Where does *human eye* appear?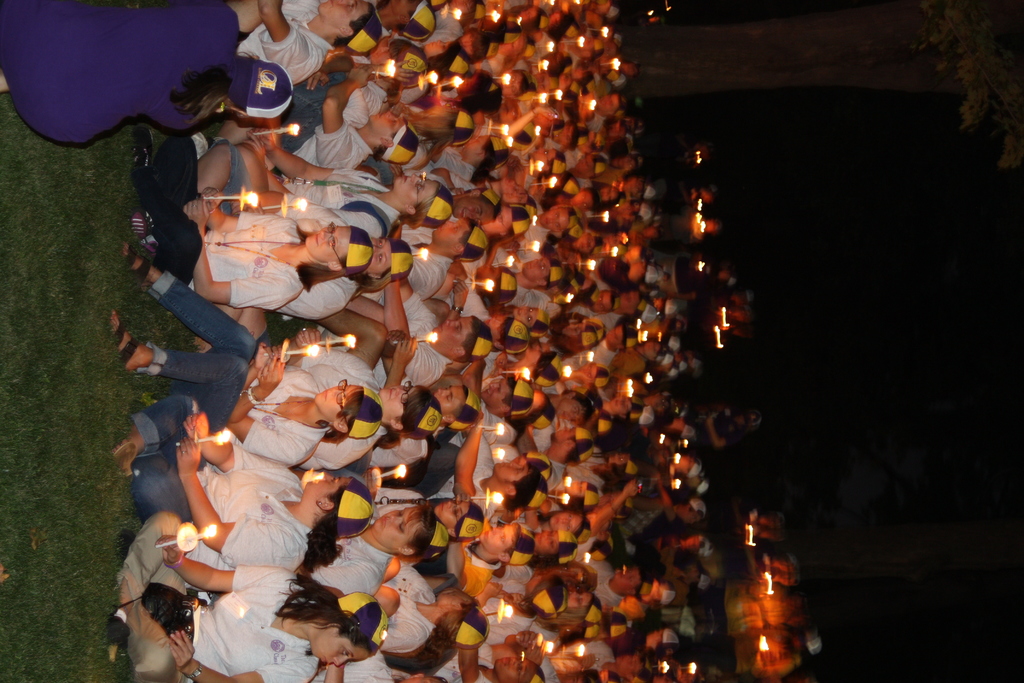
Appears at <box>322,479,336,483</box>.
